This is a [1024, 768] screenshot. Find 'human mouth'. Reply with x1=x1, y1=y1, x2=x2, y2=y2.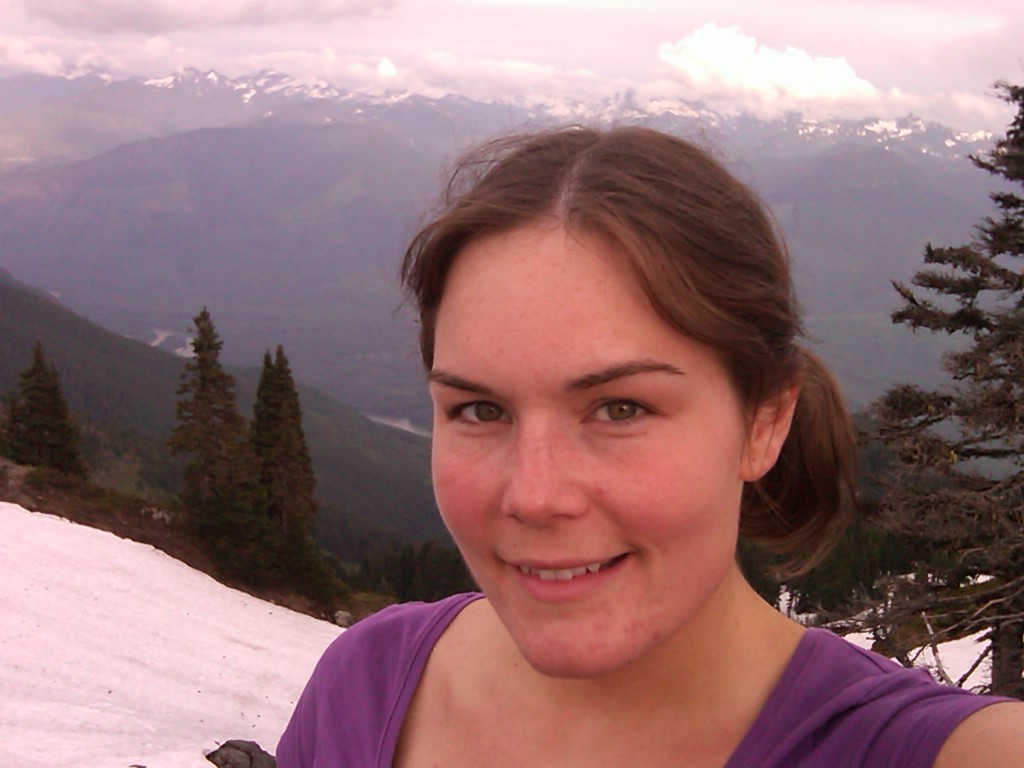
x1=497, y1=548, x2=642, y2=611.
